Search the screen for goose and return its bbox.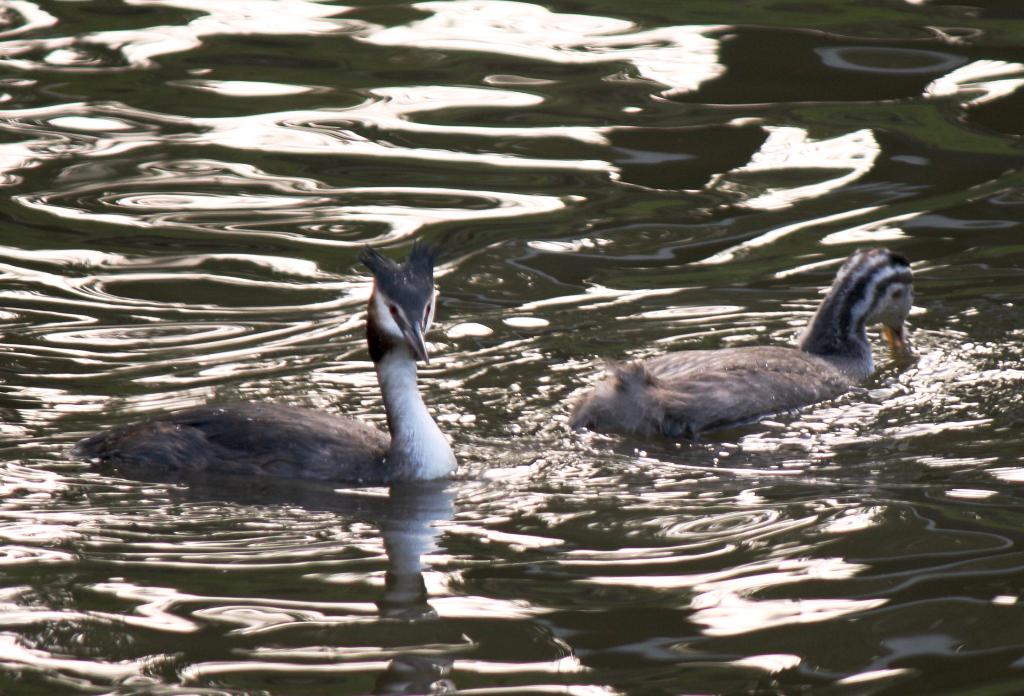
Found: 565, 248, 911, 439.
